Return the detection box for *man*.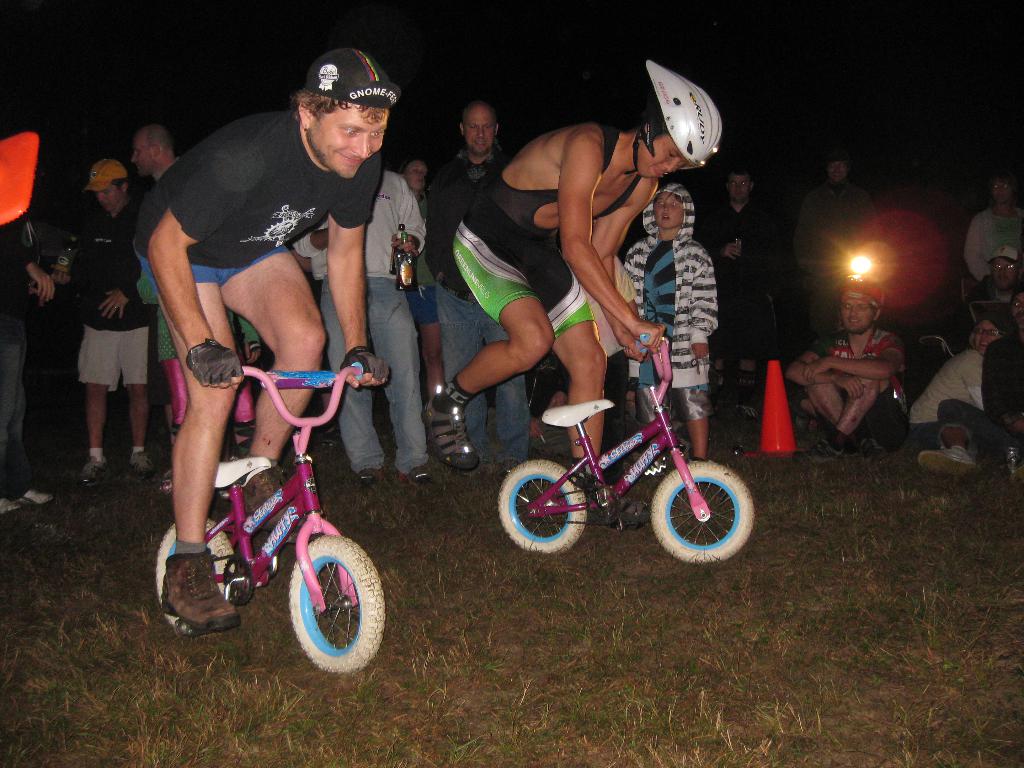
bbox=(422, 56, 720, 520).
